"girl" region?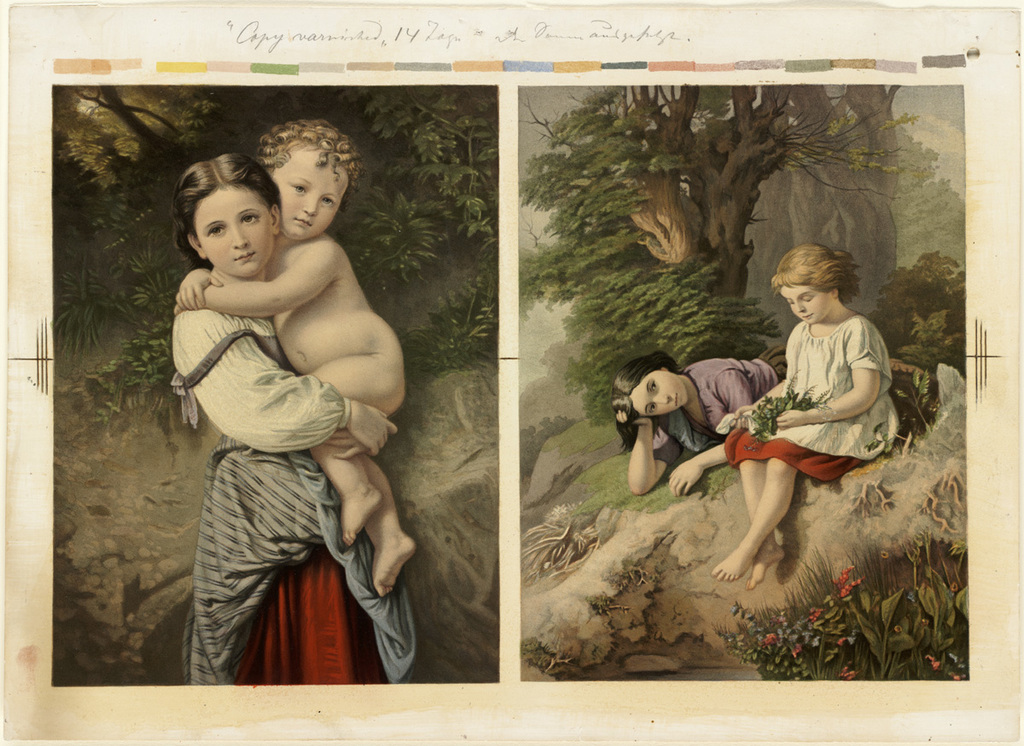
x1=184 y1=149 x2=420 y2=691
